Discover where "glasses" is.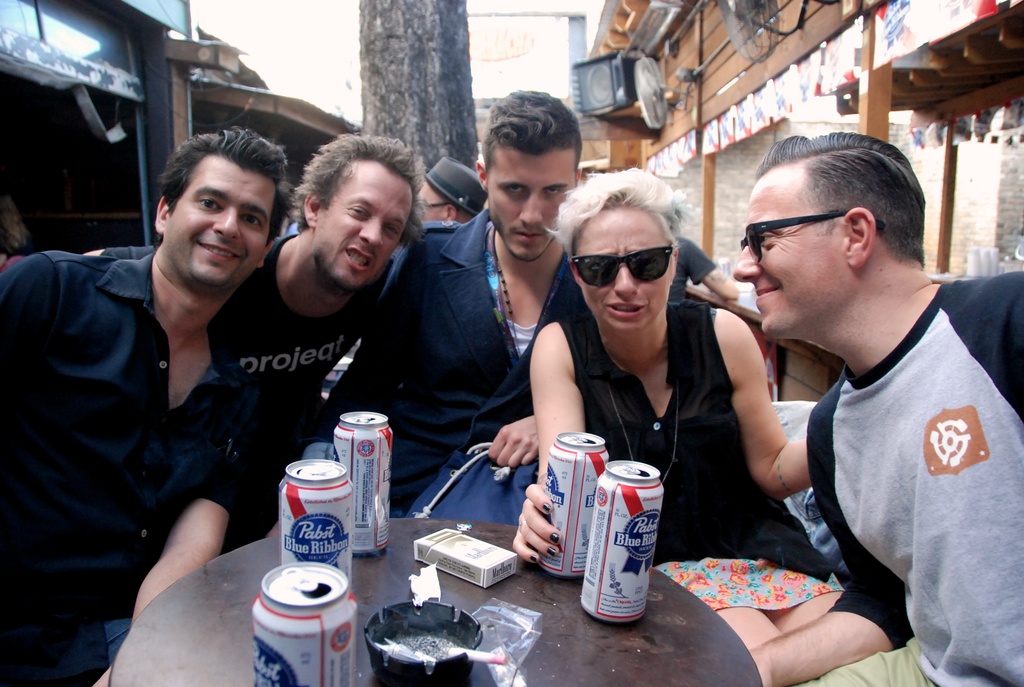
Discovered at locate(567, 244, 673, 292).
